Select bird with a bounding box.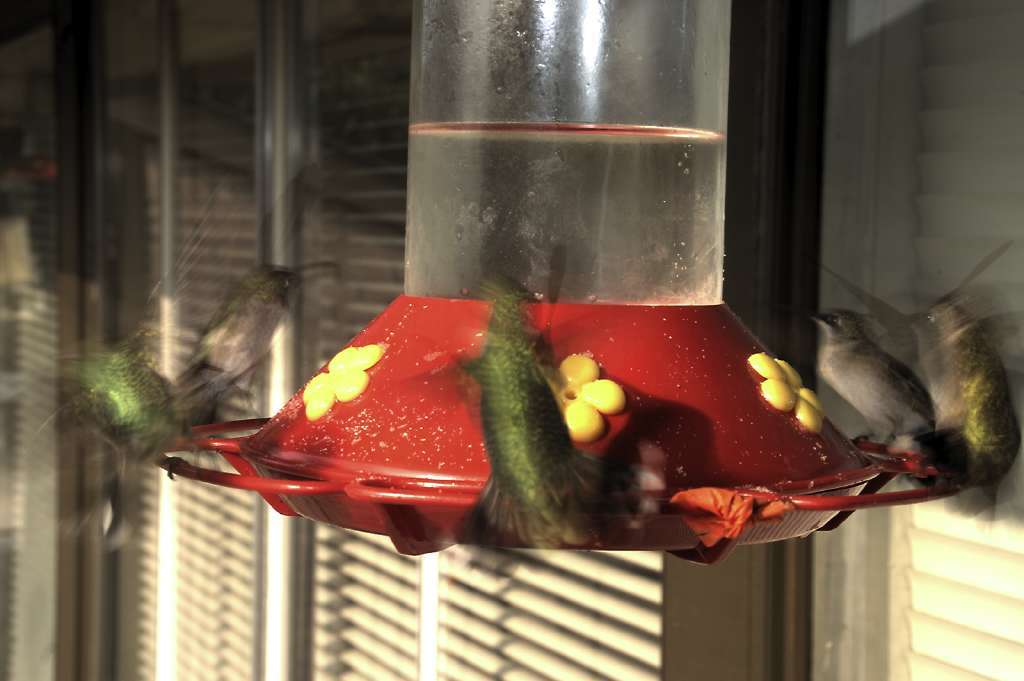
Rect(175, 261, 341, 428).
